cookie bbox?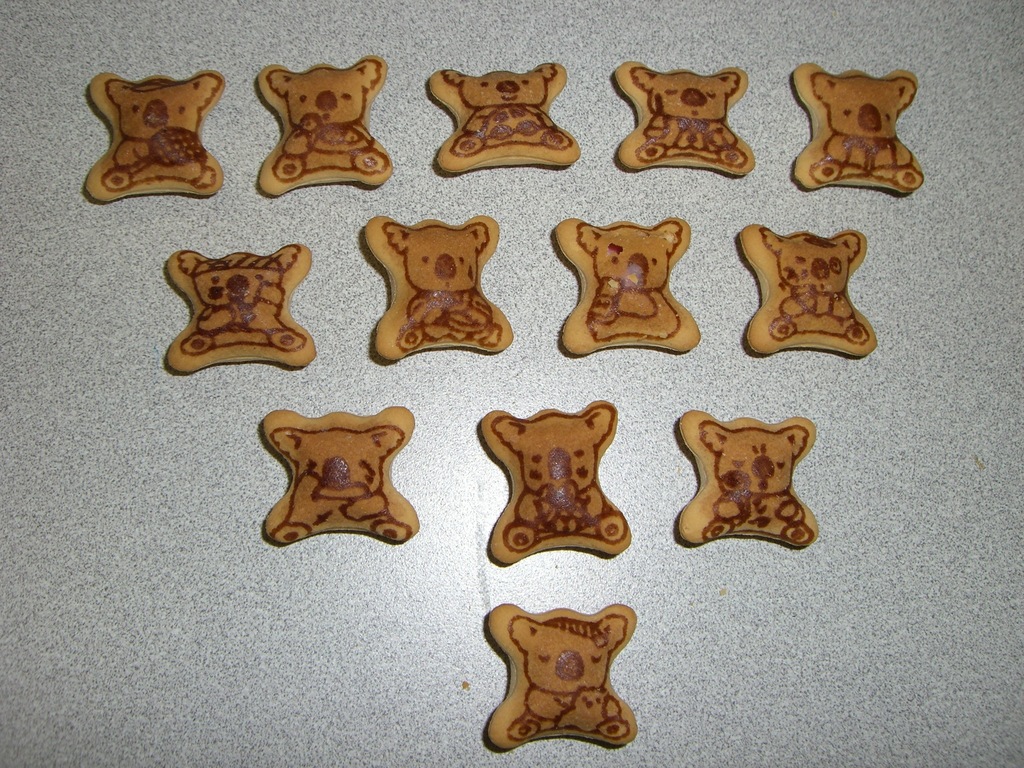
crop(84, 66, 225, 202)
